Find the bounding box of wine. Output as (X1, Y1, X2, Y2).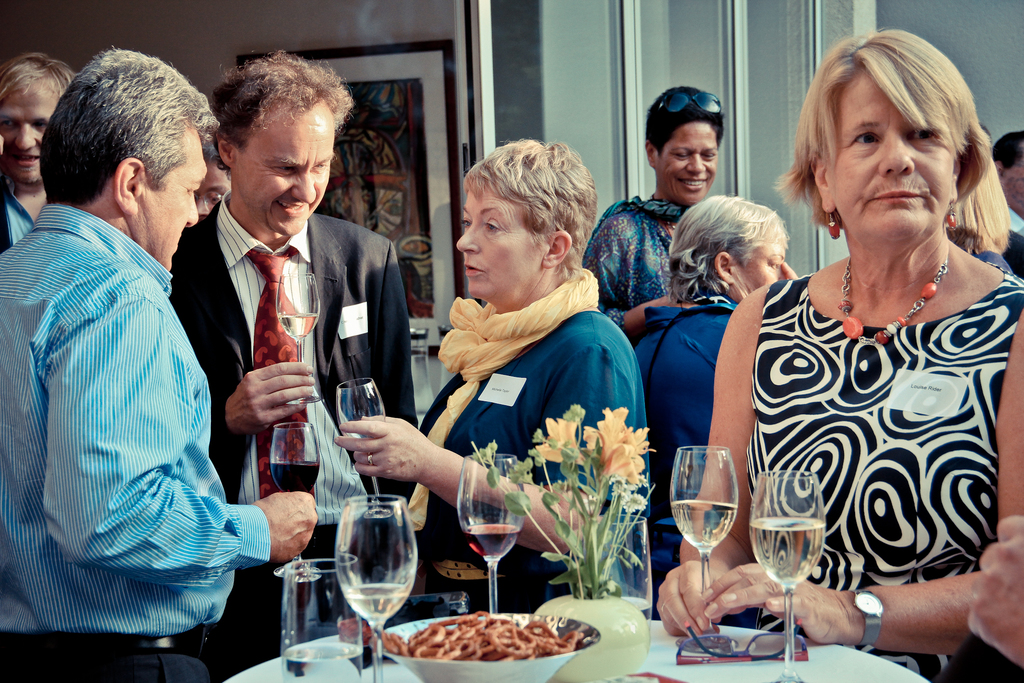
(259, 459, 321, 494).
